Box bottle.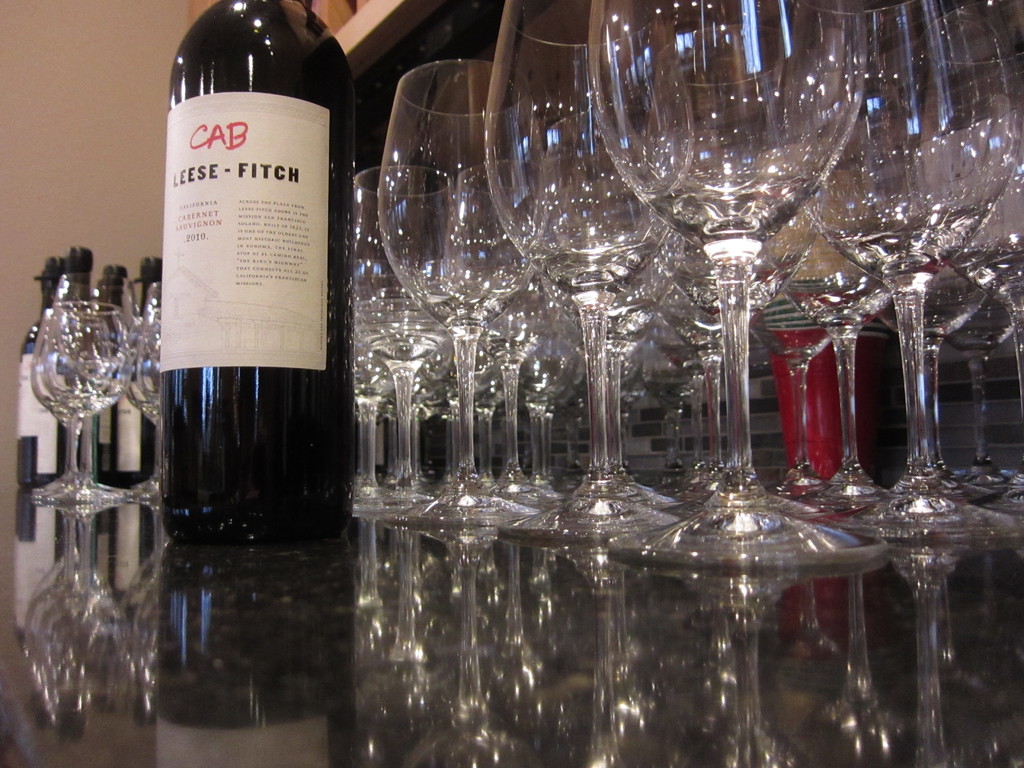
Rect(139, 0, 346, 542).
